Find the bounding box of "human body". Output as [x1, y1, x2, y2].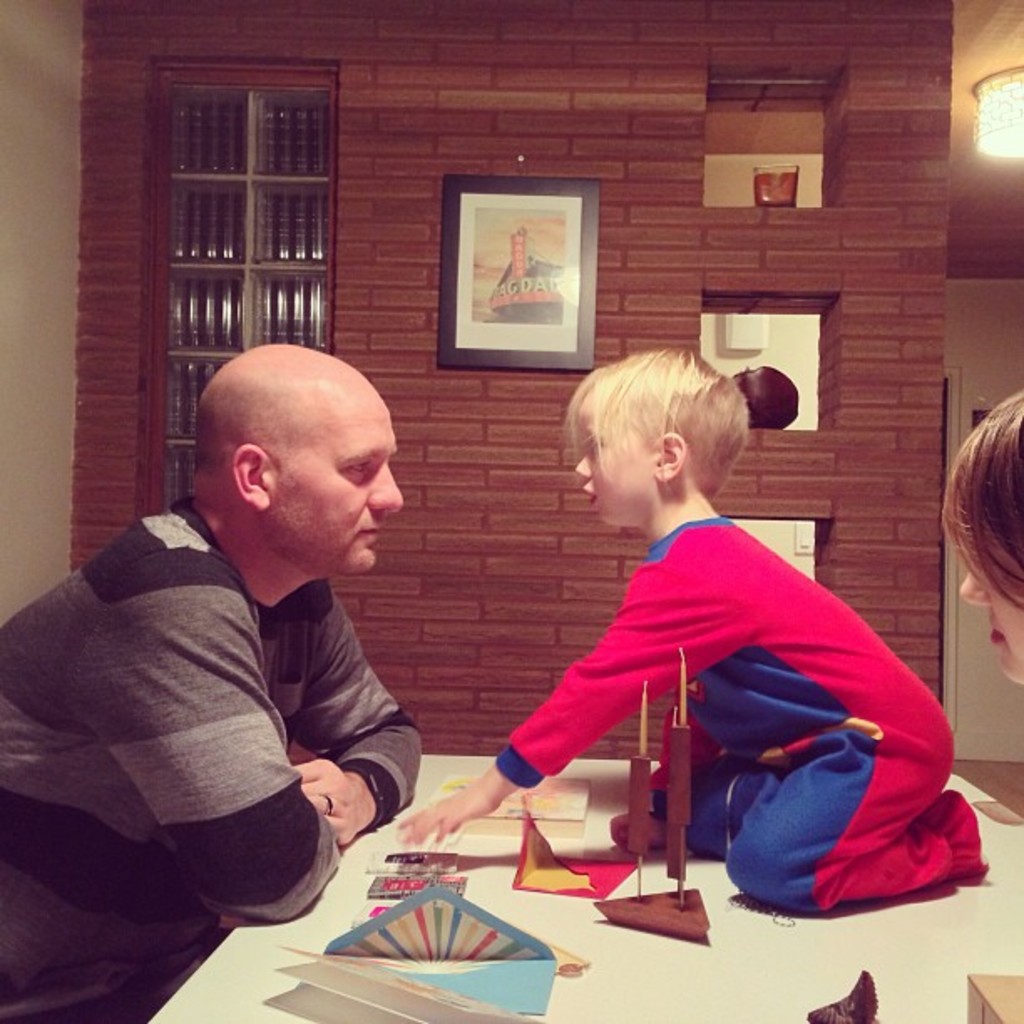
[2, 341, 432, 1019].
